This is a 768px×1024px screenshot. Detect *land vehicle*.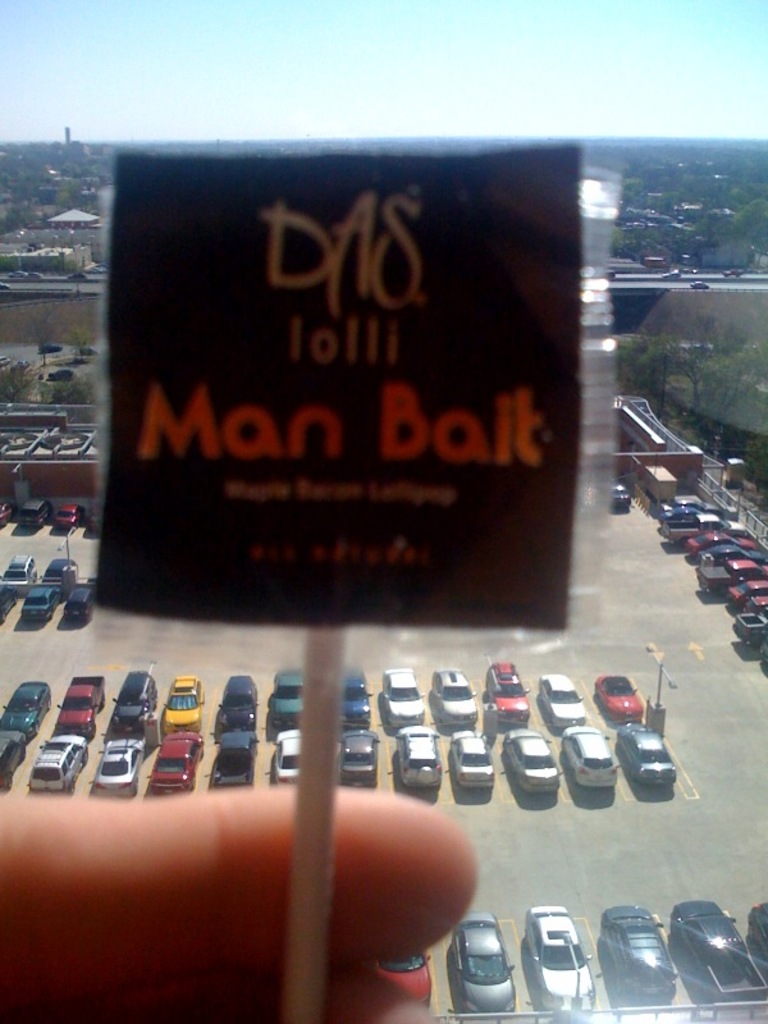
bbox(22, 266, 44, 280).
